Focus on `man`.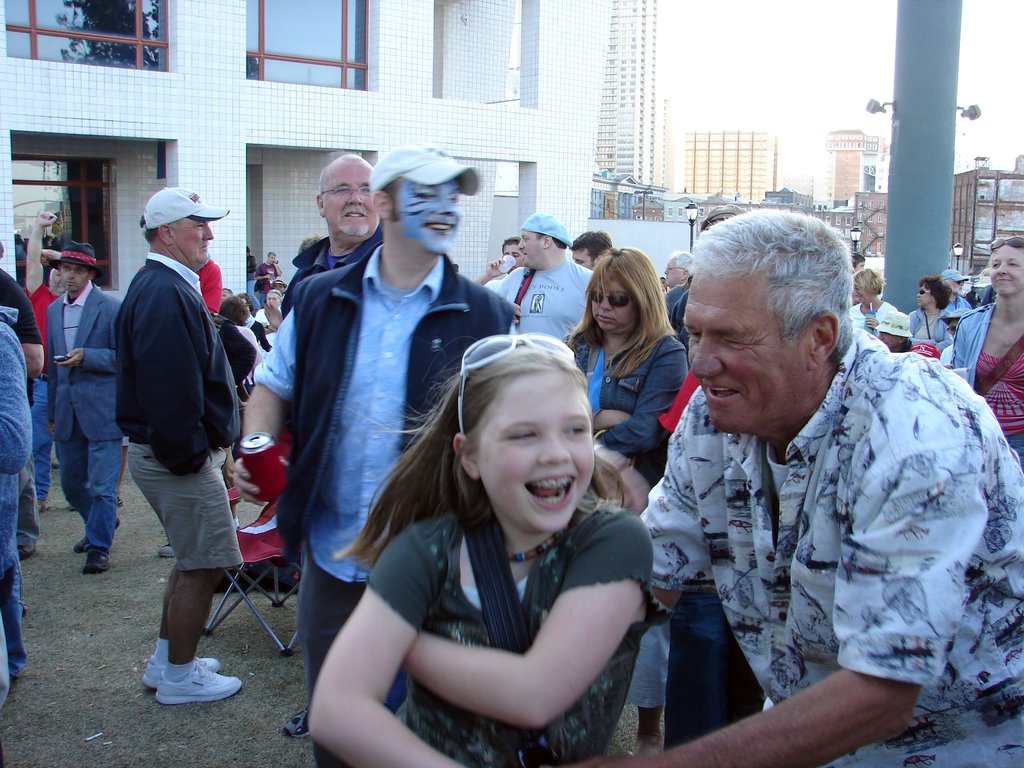
Focused at 255, 253, 288, 298.
